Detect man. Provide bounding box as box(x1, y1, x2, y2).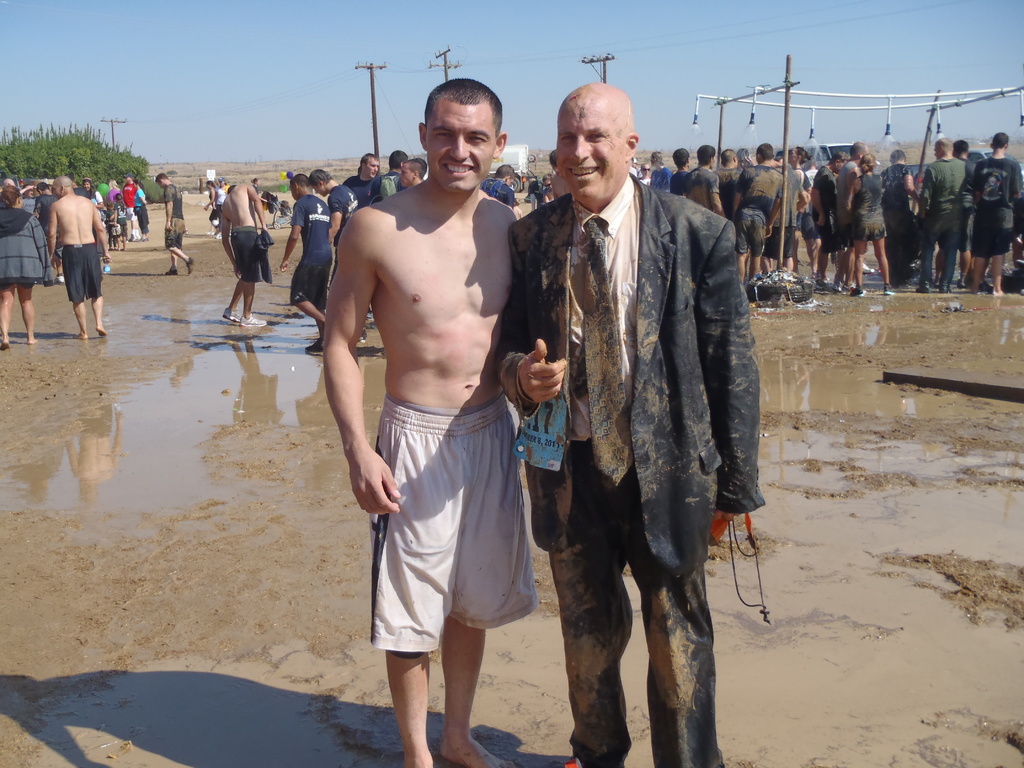
box(969, 132, 1023, 294).
